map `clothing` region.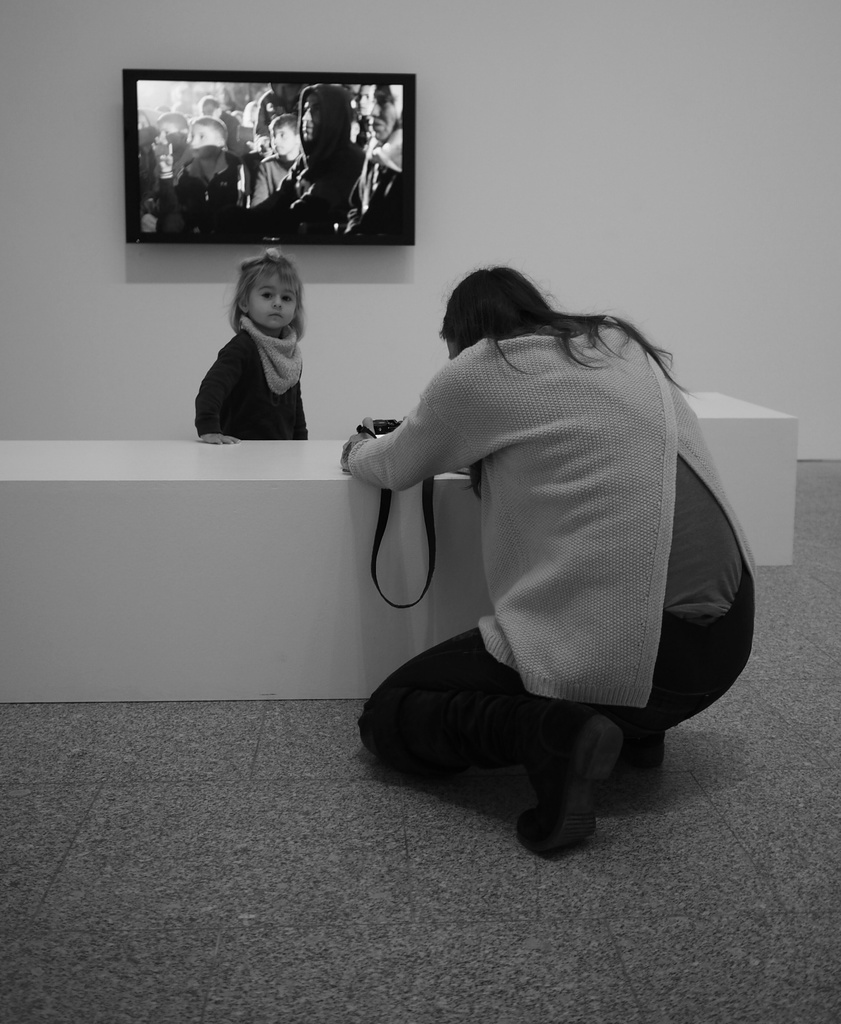
Mapped to [x1=143, y1=151, x2=240, y2=238].
